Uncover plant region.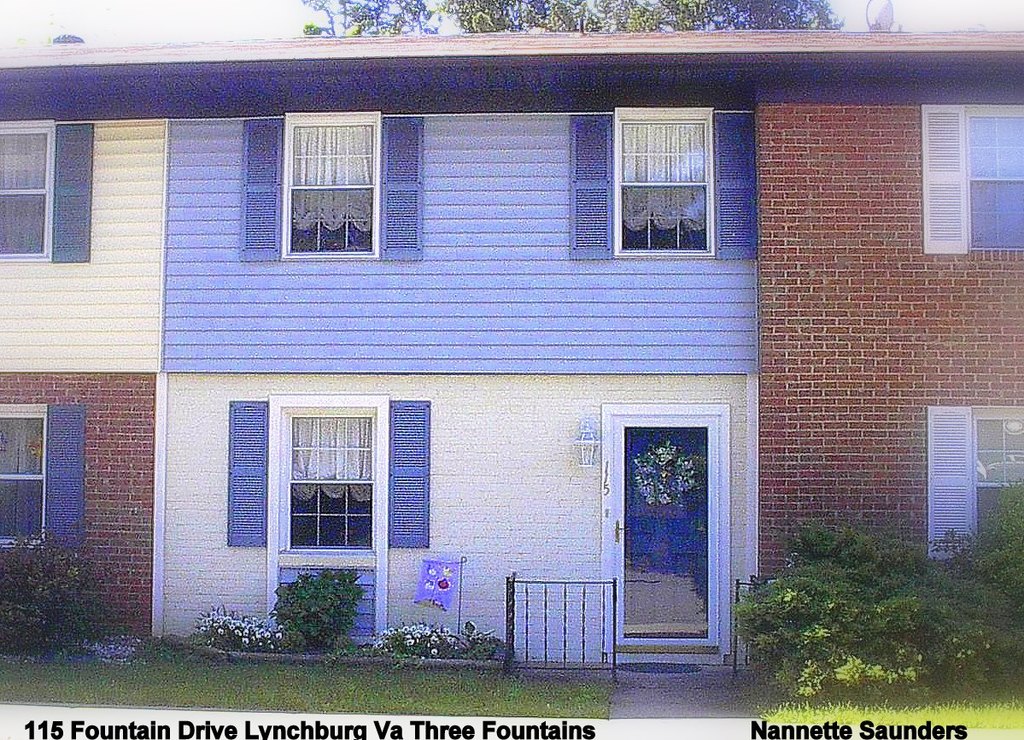
Uncovered: <bbox>272, 558, 367, 652</bbox>.
